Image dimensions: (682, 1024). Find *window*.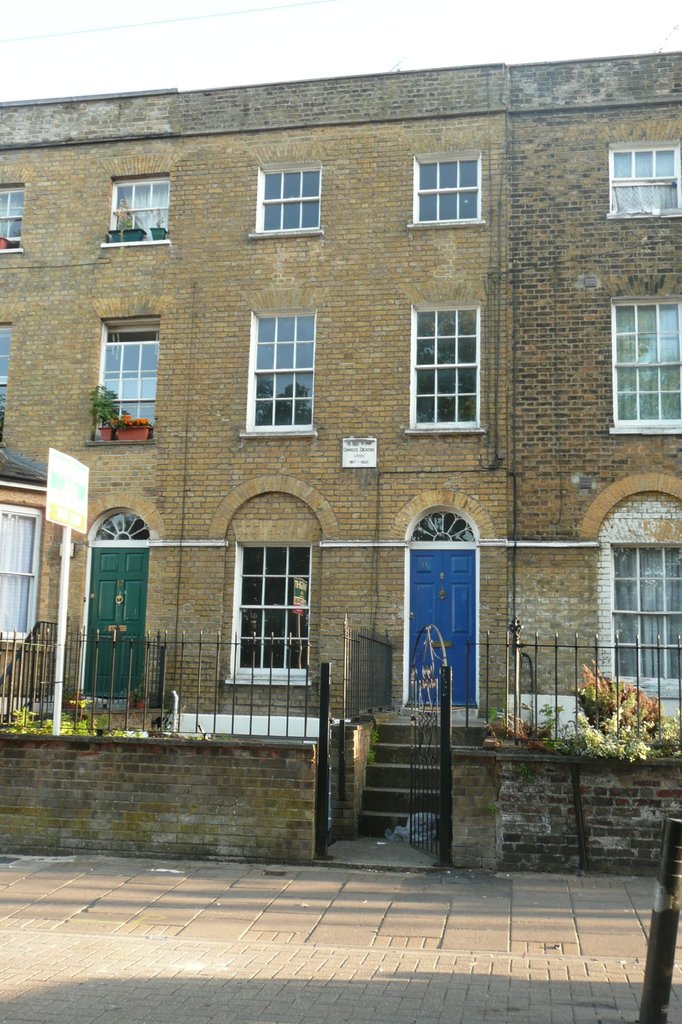
Rect(416, 154, 498, 224).
